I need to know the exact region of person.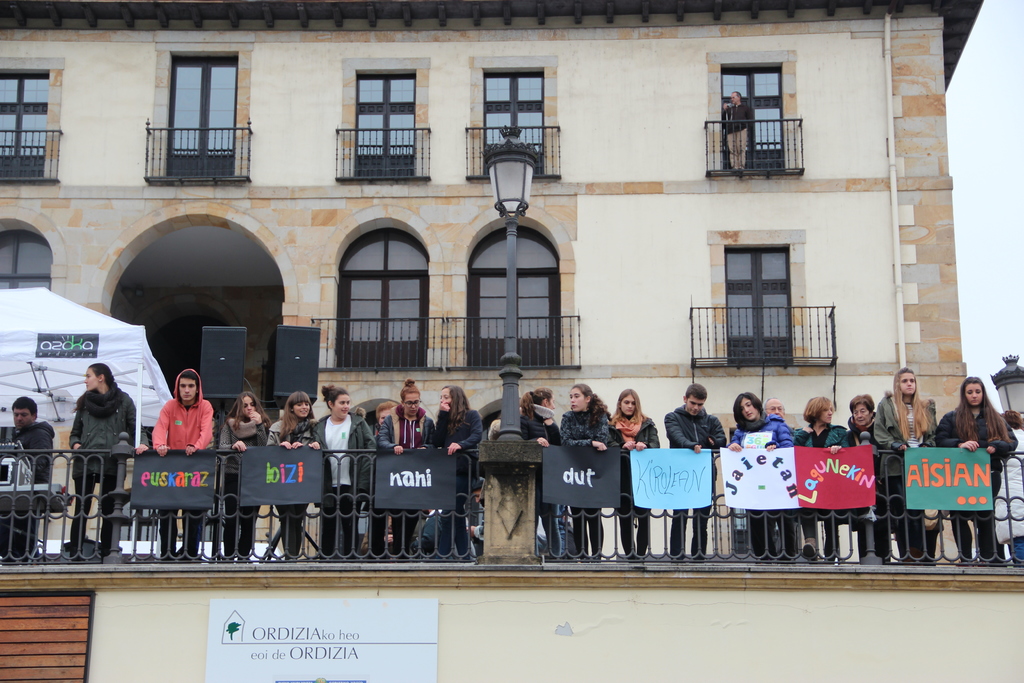
Region: 435, 388, 484, 557.
